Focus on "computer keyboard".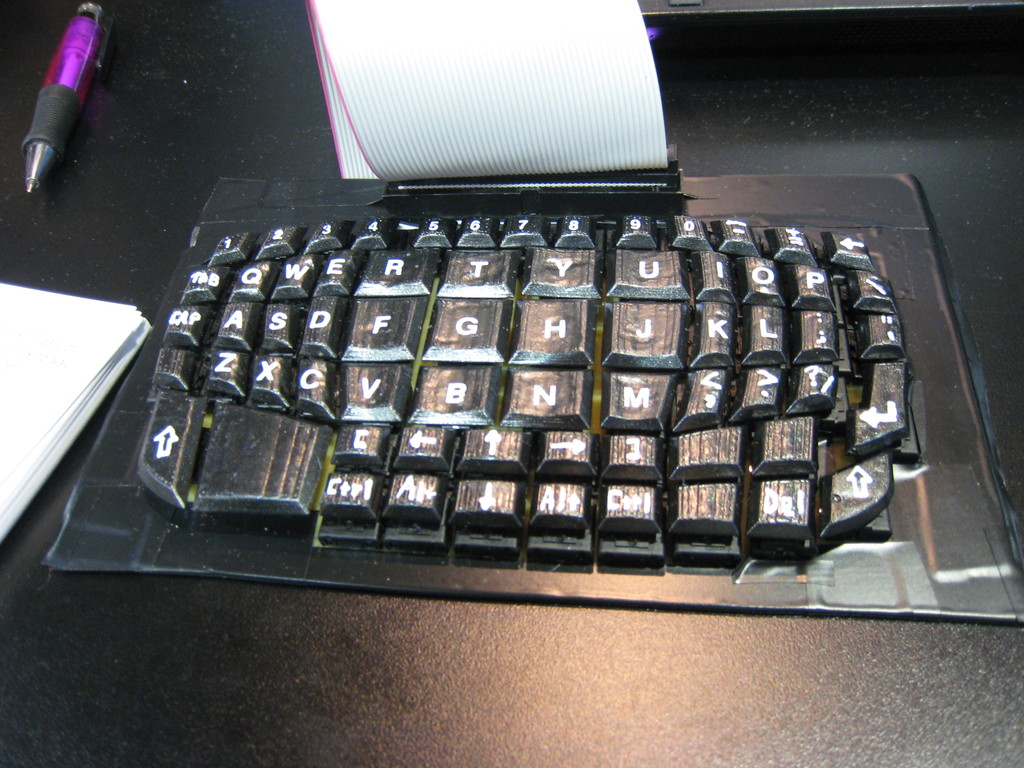
Focused at (46,172,1023,620).
